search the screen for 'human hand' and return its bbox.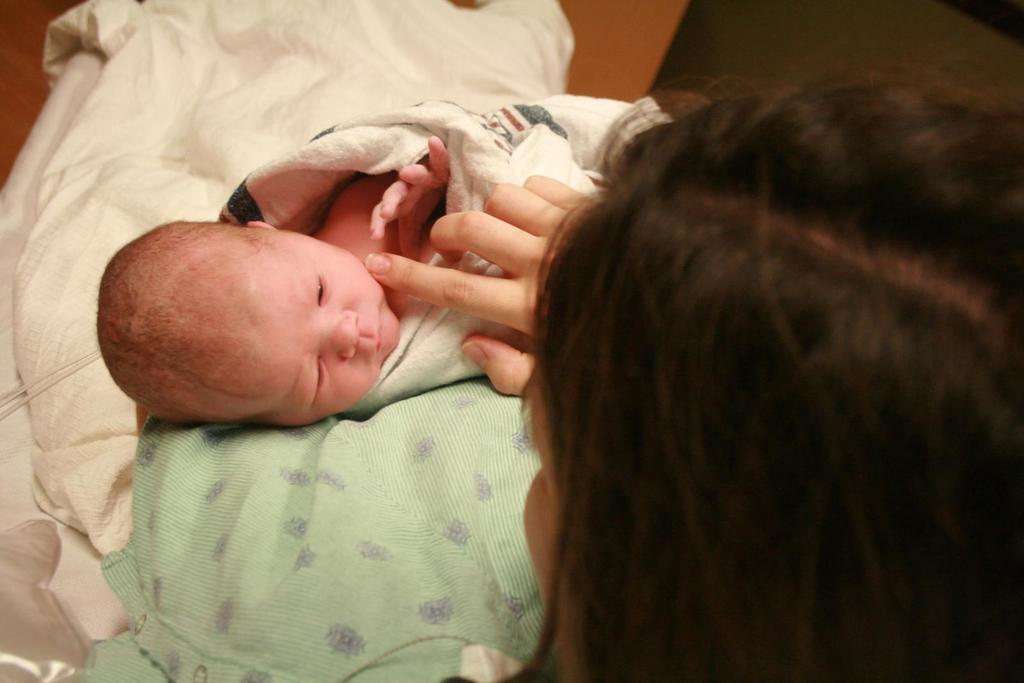
Found: 362, 172, 595, 395.
